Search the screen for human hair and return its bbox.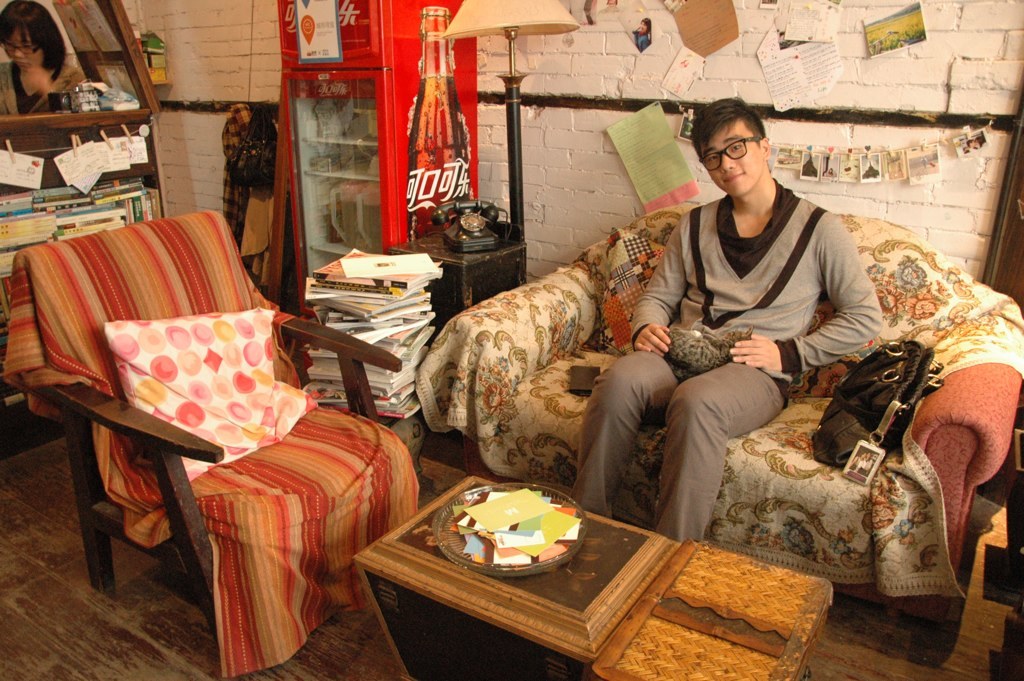
Found: BBox(695, 101, 769, 185).
